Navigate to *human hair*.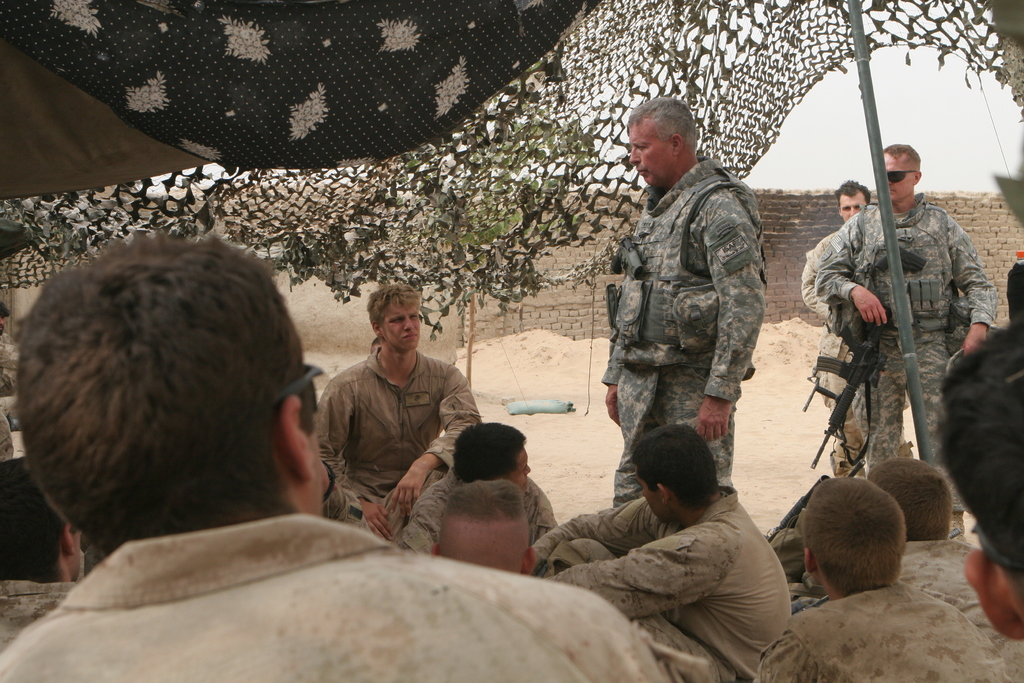
Navigation target: detection(626, 96, 696, 159).
